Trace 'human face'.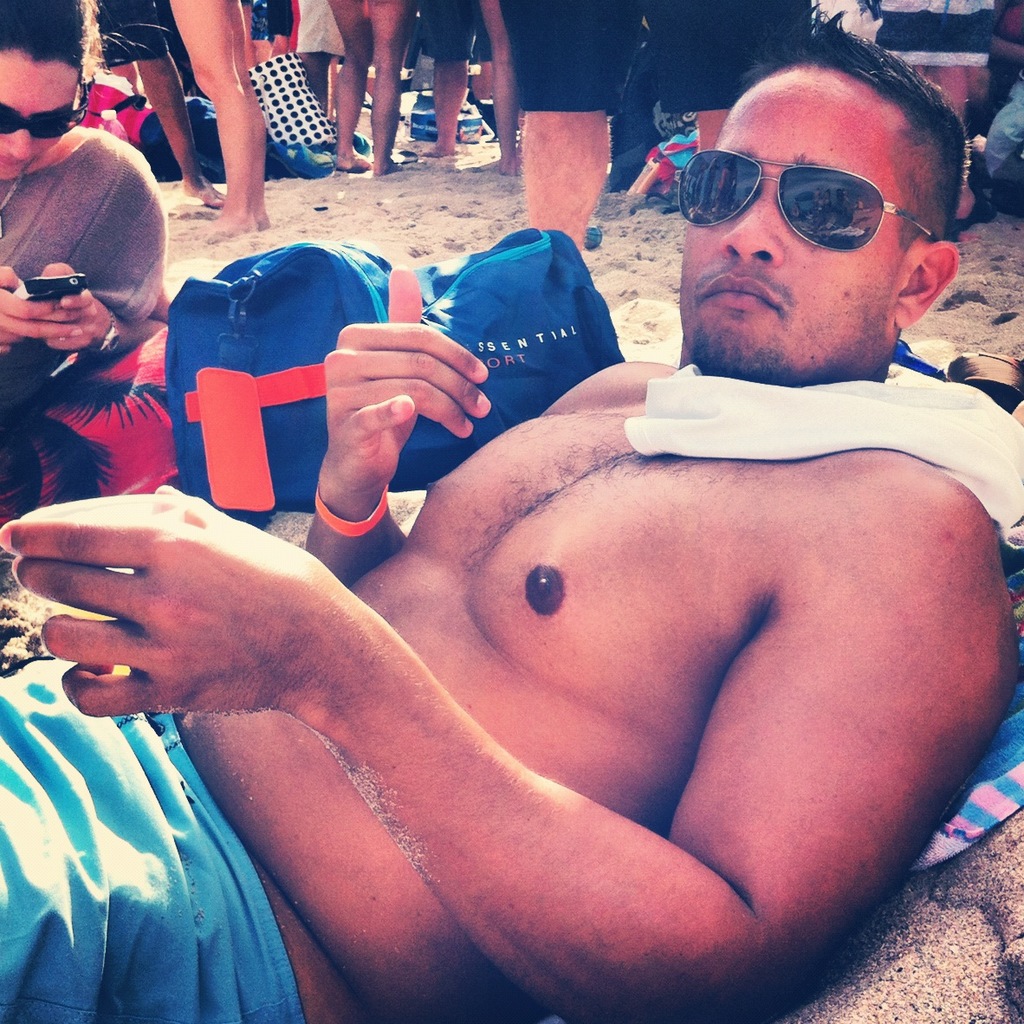
Traced to (left=0, top=49, right=75, bottom=178).
